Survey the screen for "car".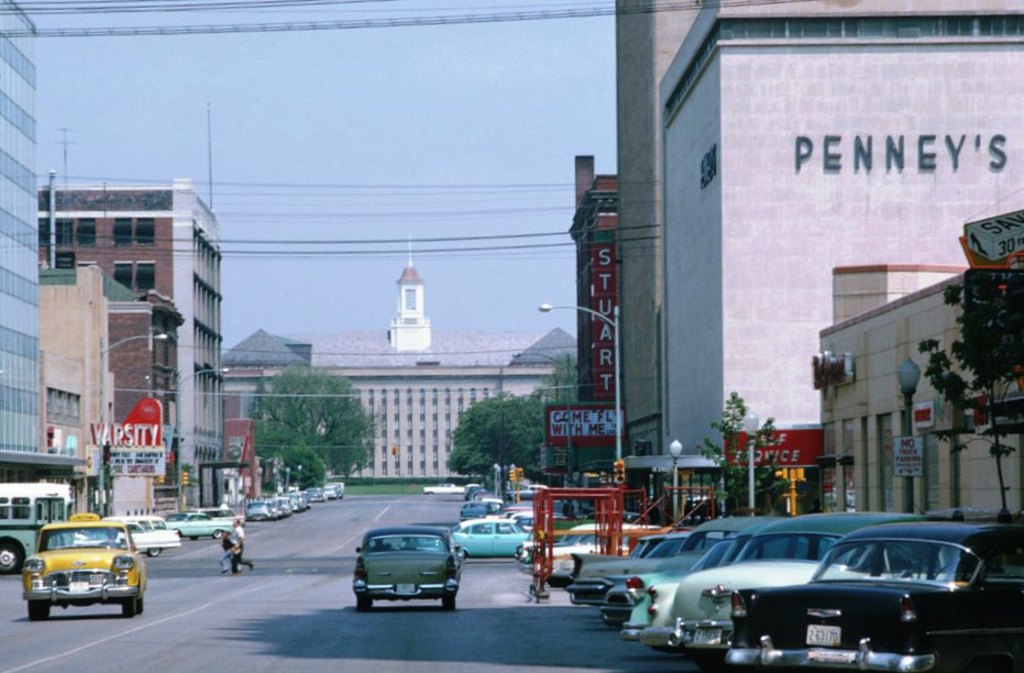
Survey found: [x1=599, y1=522, x2=730, y2=625].
